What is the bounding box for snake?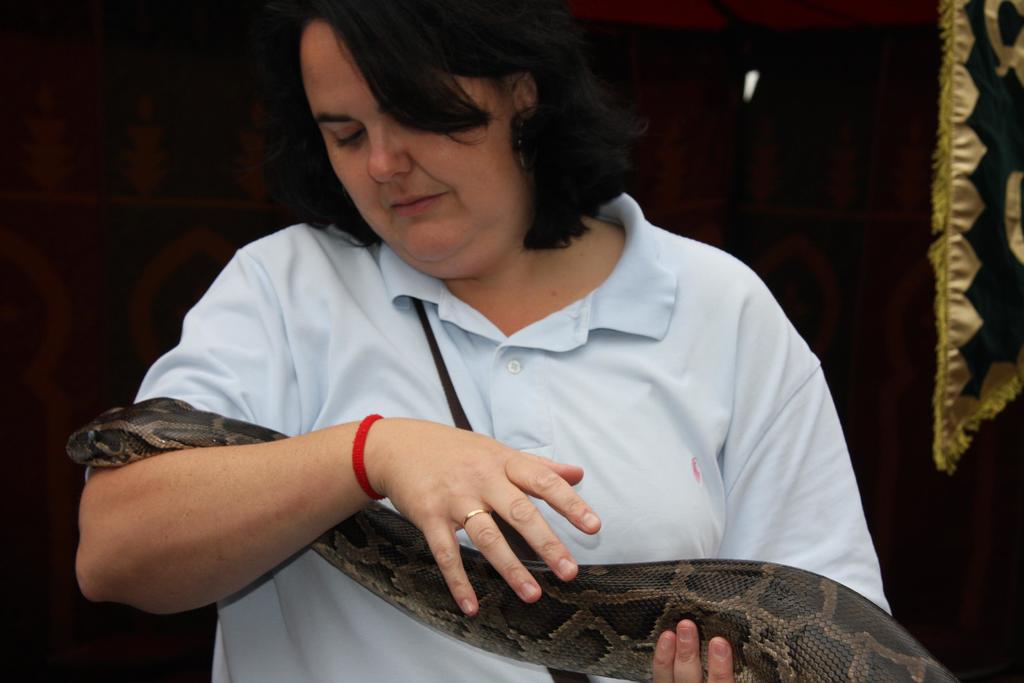
left=60, top=392, right=959, bottom=682.
